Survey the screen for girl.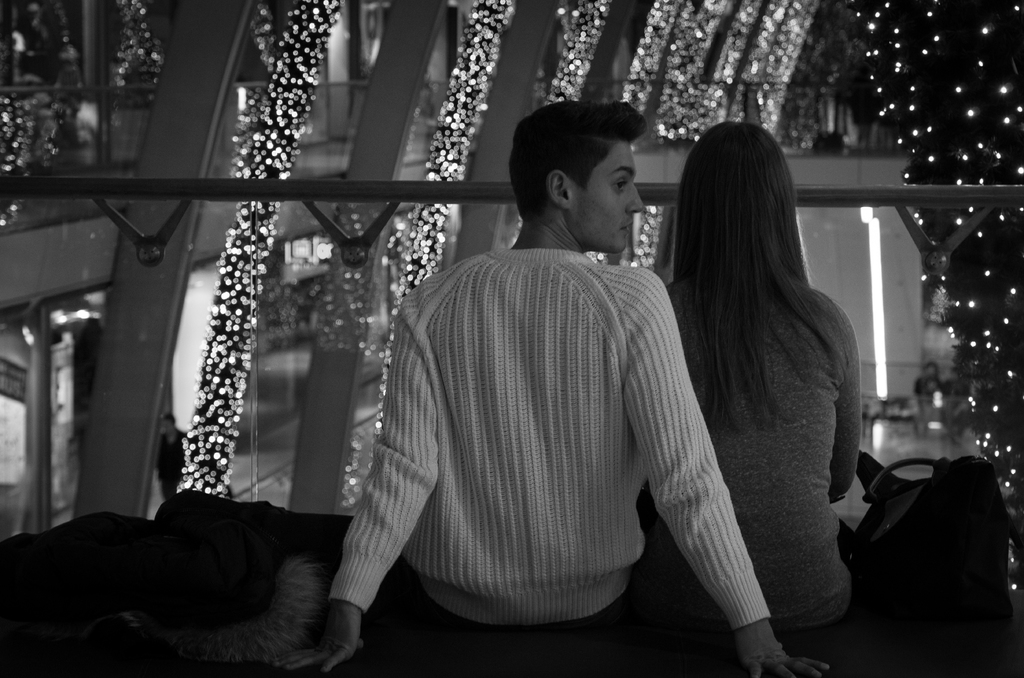
Survey found: [x1=657, y1=117, x2=856, y2=634].
